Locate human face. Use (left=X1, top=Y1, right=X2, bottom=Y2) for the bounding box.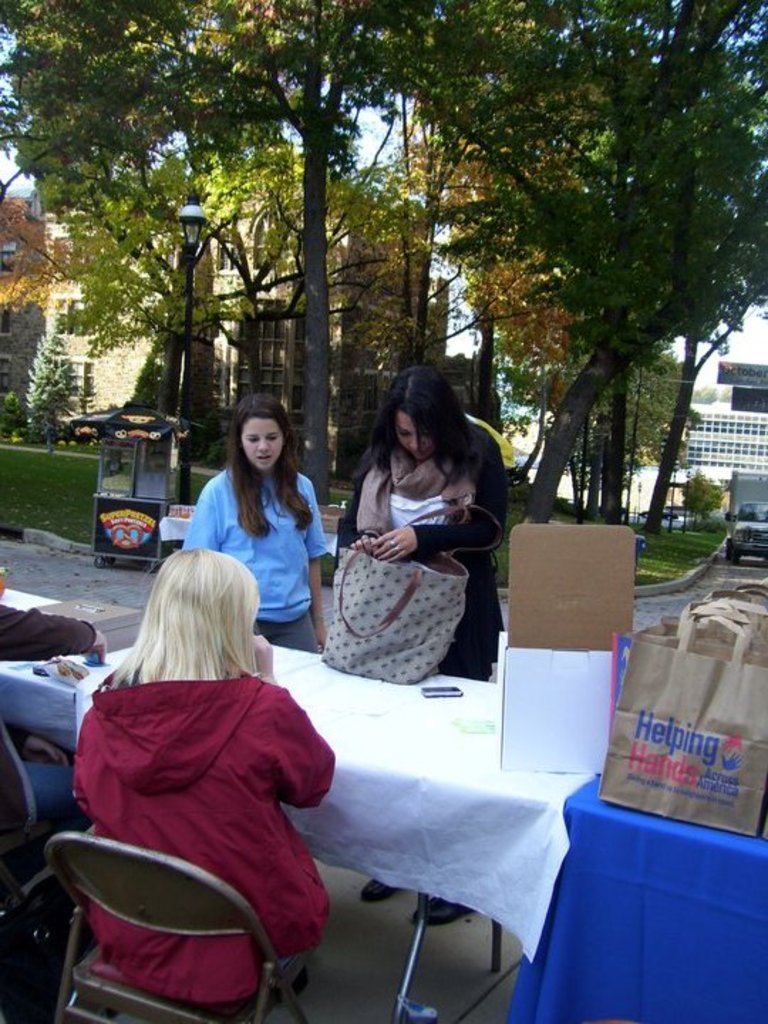
(left=243, top=422, right=282, bottom=469).
